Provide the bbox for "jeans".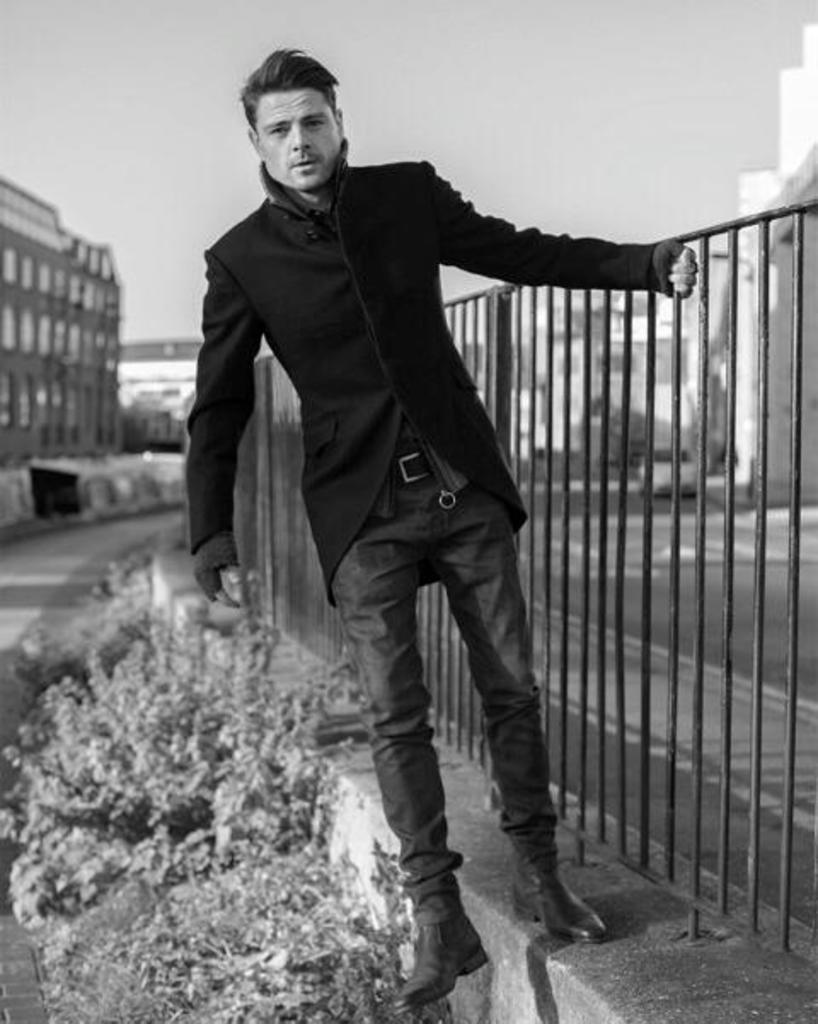
<region>344, 452, 550, 910</region>.
